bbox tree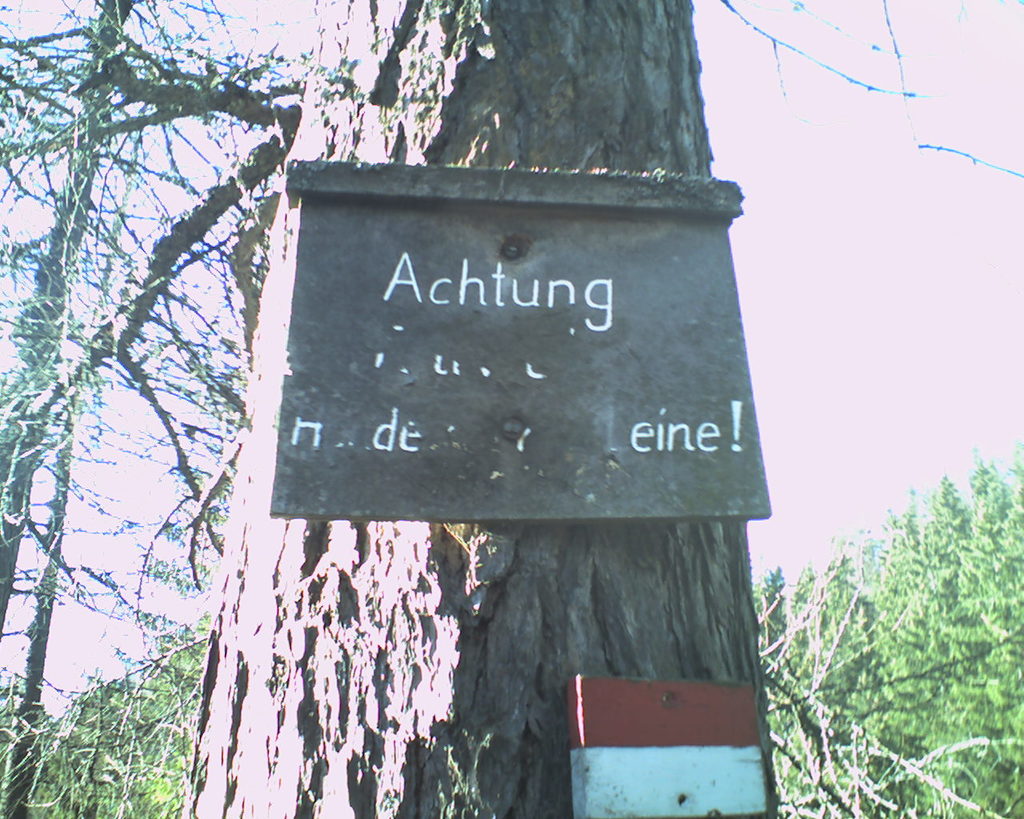
bbox=[180, 0, 780, 818]
